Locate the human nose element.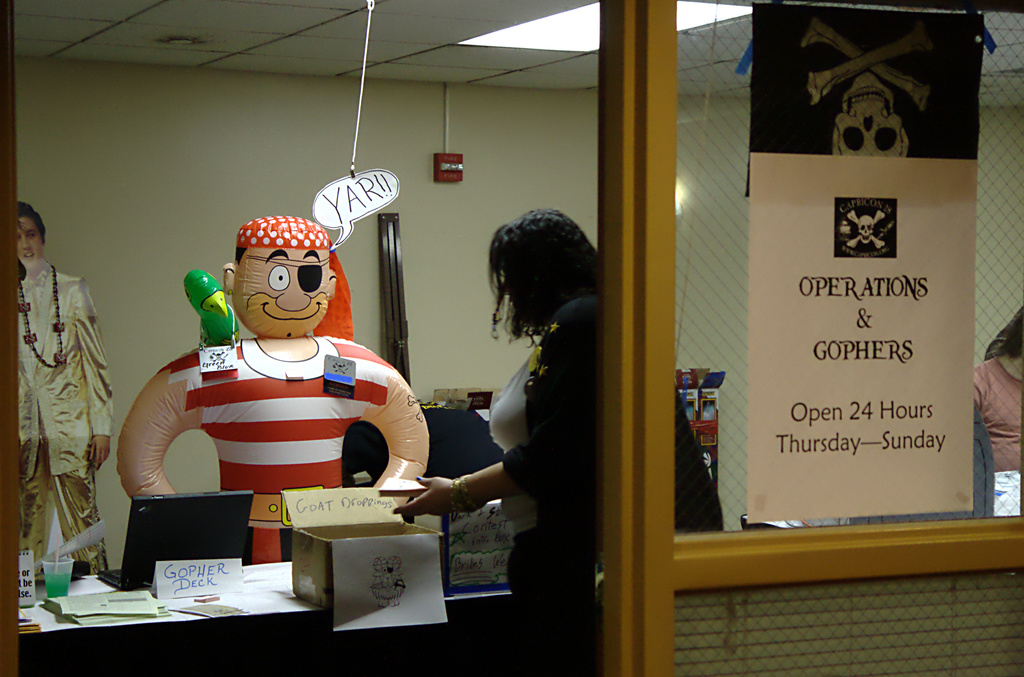
Element bbox: [x1=20, y1=230, x2=29, y2=249].
